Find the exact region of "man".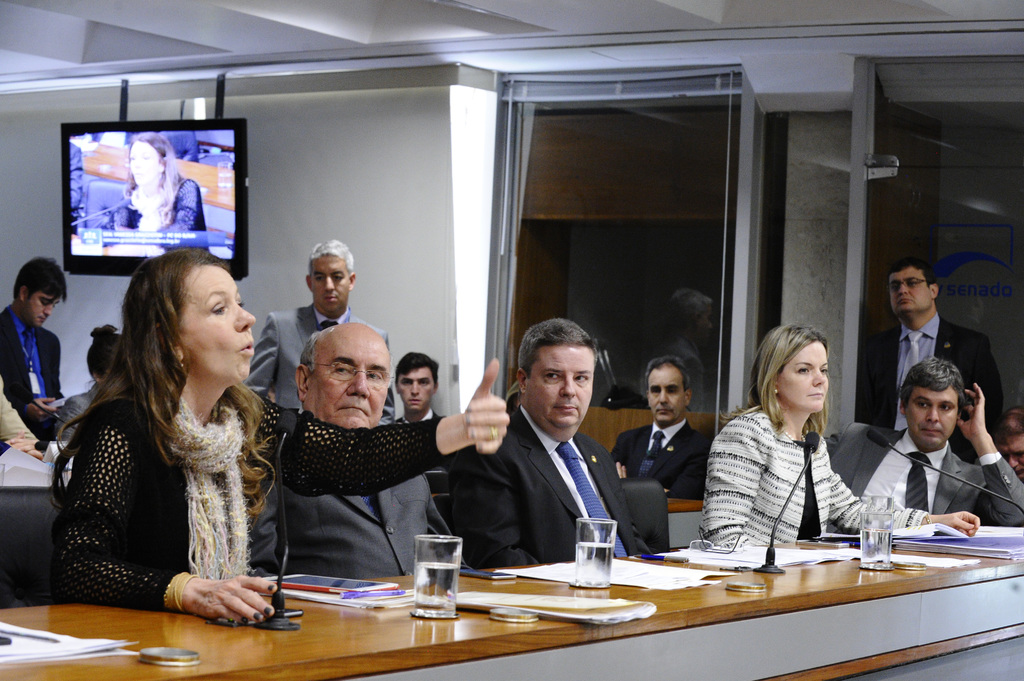
Exact region: (left=0, top=256, right=67, bottom=446).
